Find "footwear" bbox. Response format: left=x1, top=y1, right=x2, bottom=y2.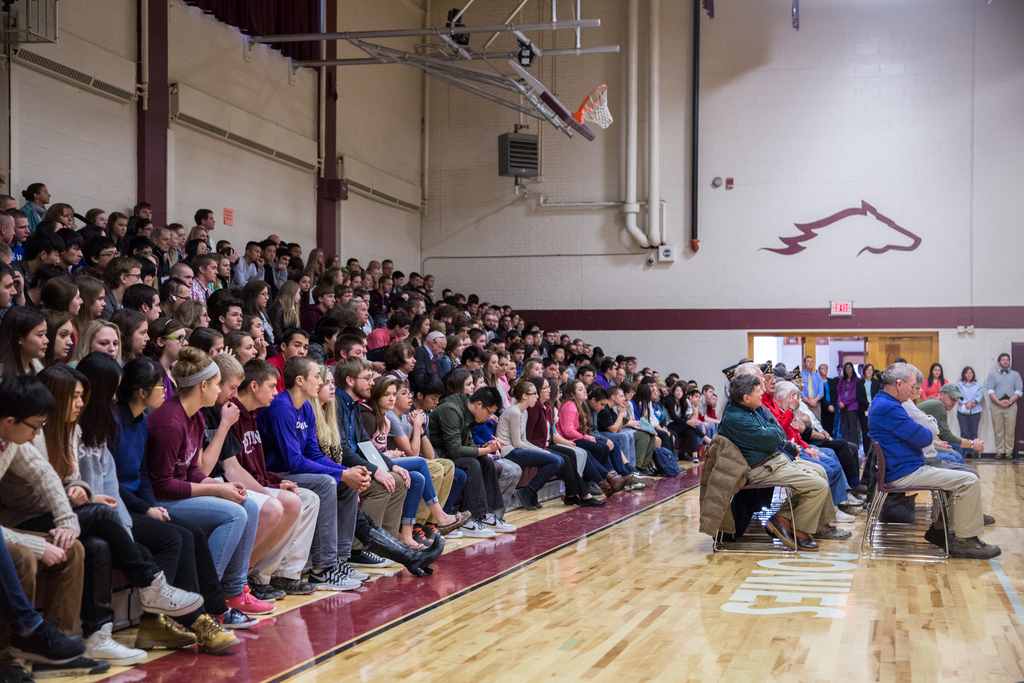
left=518, top=488, right=543, bottom=514.
